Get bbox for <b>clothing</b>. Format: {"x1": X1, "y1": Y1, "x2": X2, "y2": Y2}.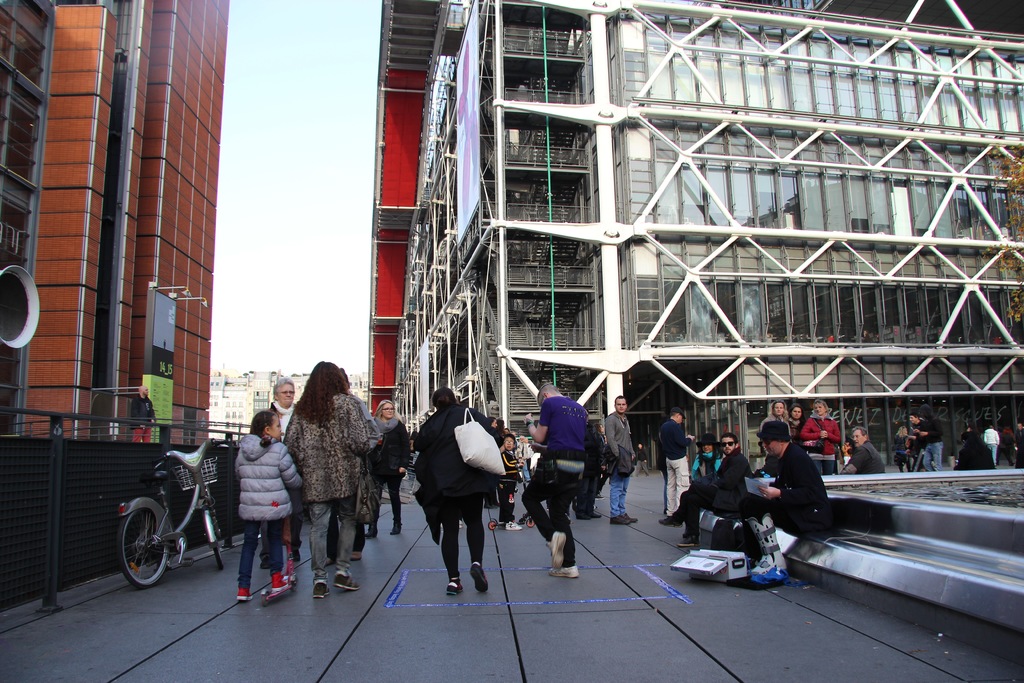
{"x1": 372, "y1": 418, "x2": 410, "y2": 525}.
